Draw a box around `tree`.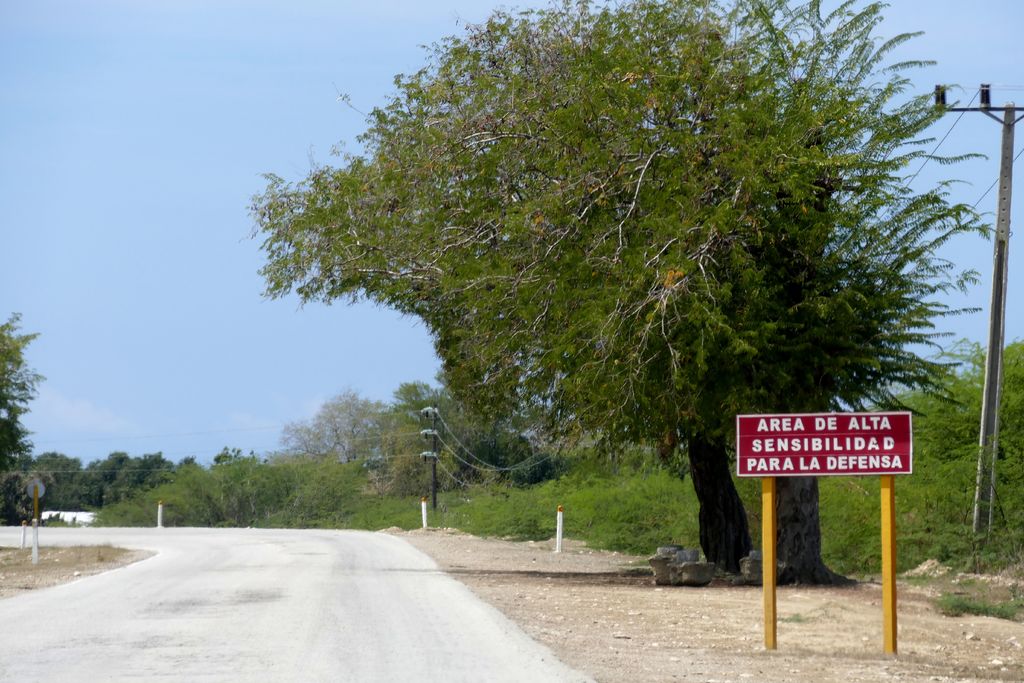
0:306:49:499.
